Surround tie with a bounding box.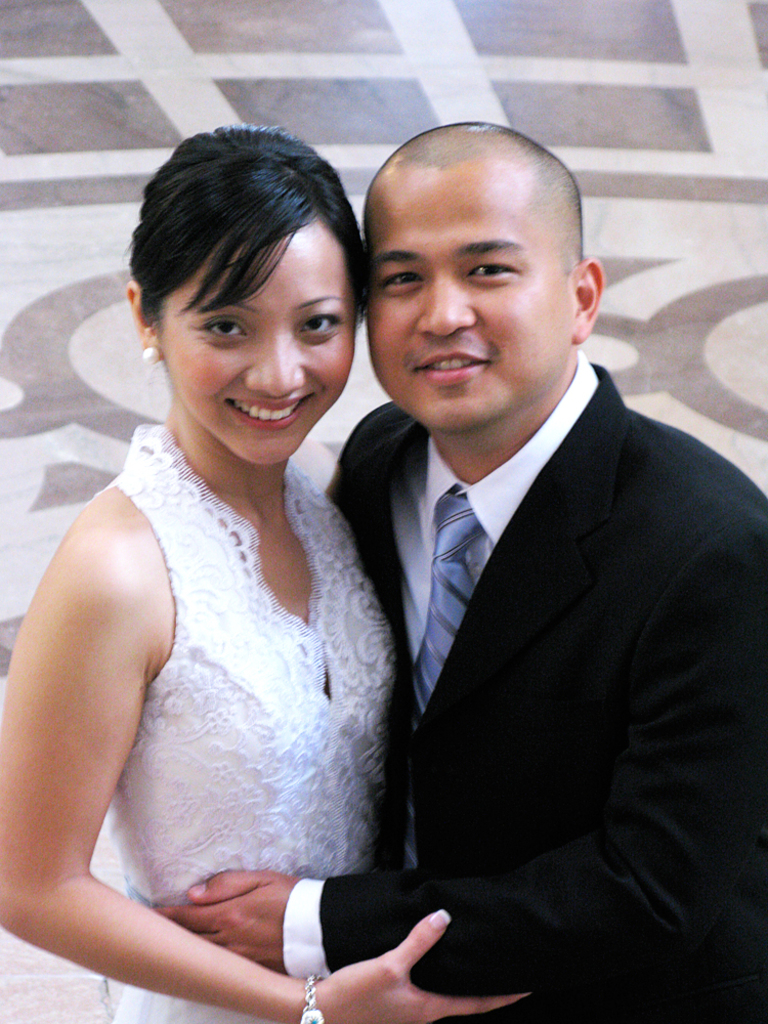
{"left": 397, "top": 483, "right": 492, "bottom": 876}.
